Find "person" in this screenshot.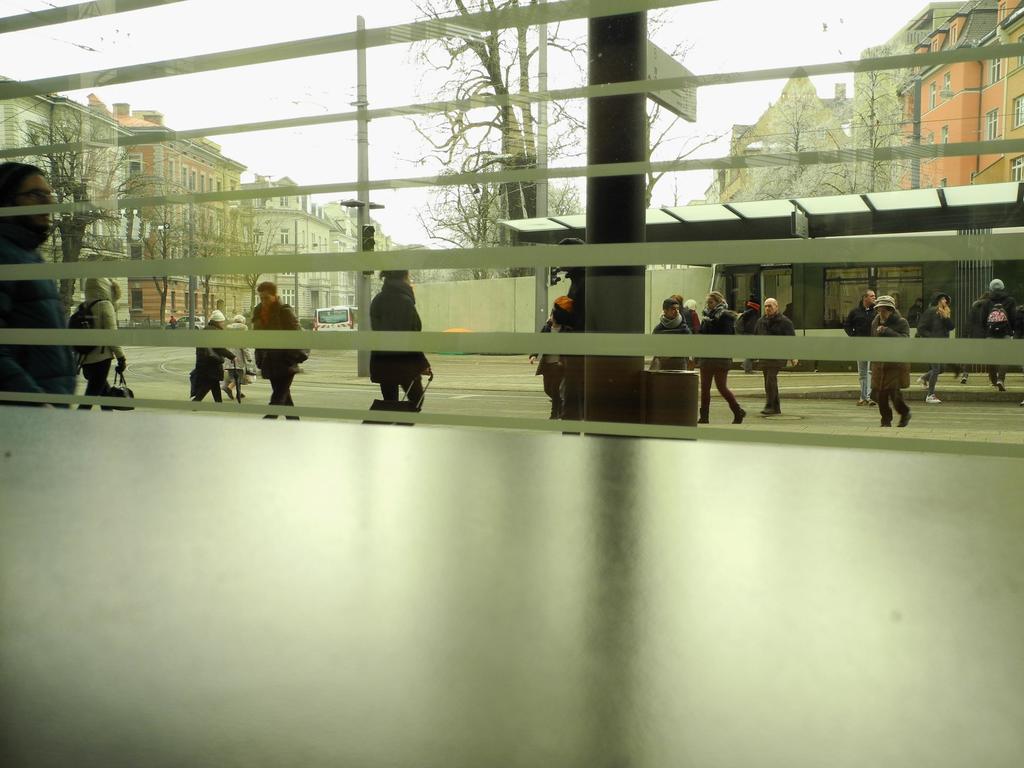
The bounding box for "person" is [72, 265, 131, 413].
